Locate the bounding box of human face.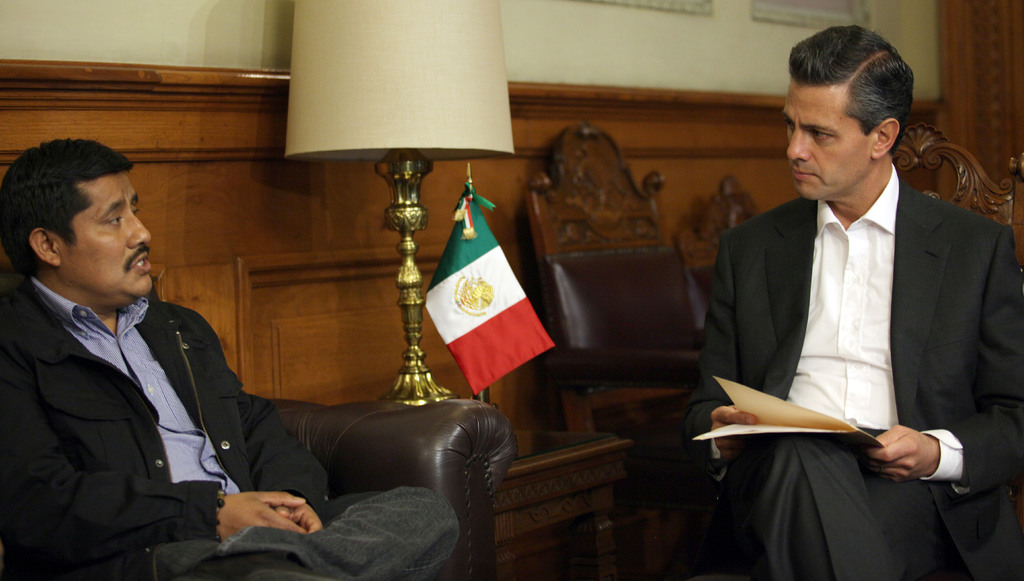
Bounding box: [x1=61, y1=170, x2=153, y2=294].
